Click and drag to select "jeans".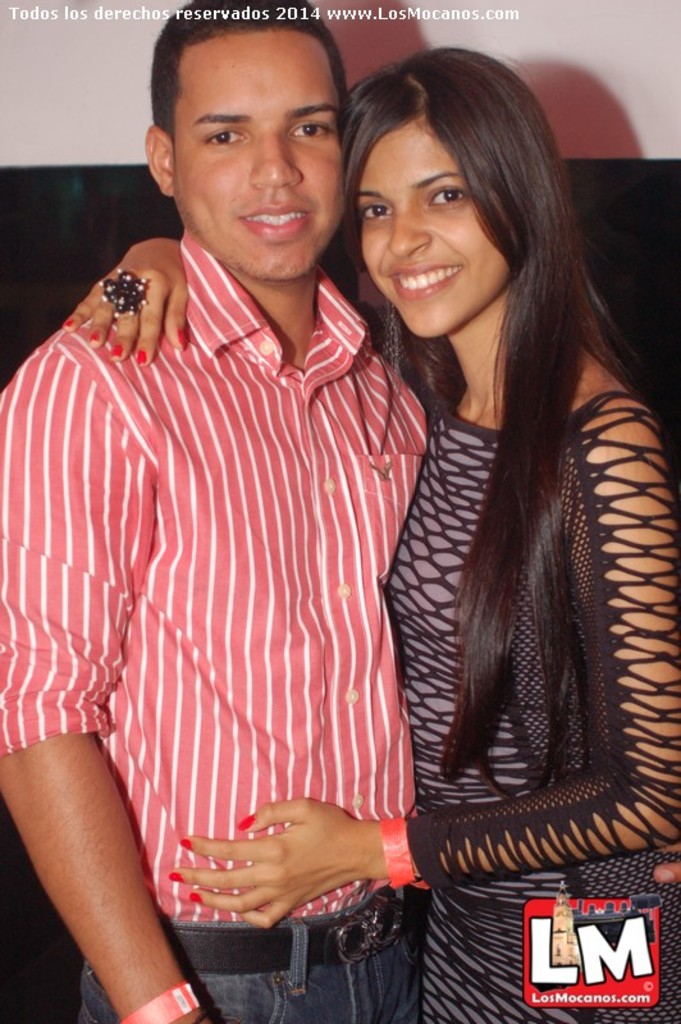
Selection: [x1=77, y1=888, x2=421, y2=1023].
